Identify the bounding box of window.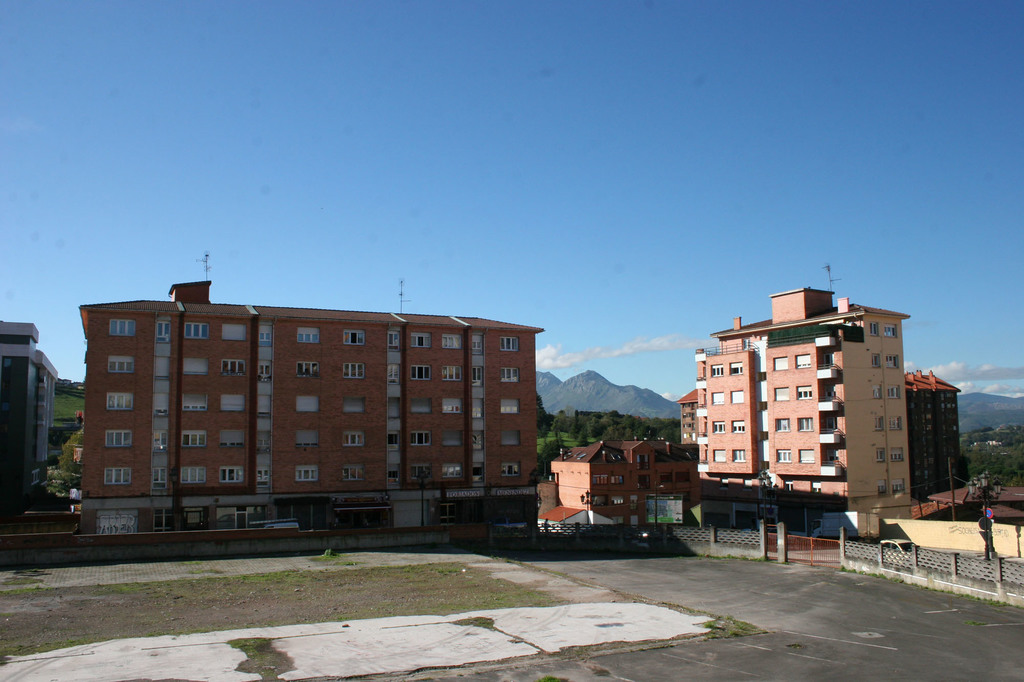
x1=340 y1=433 x2=364 y2=451.
